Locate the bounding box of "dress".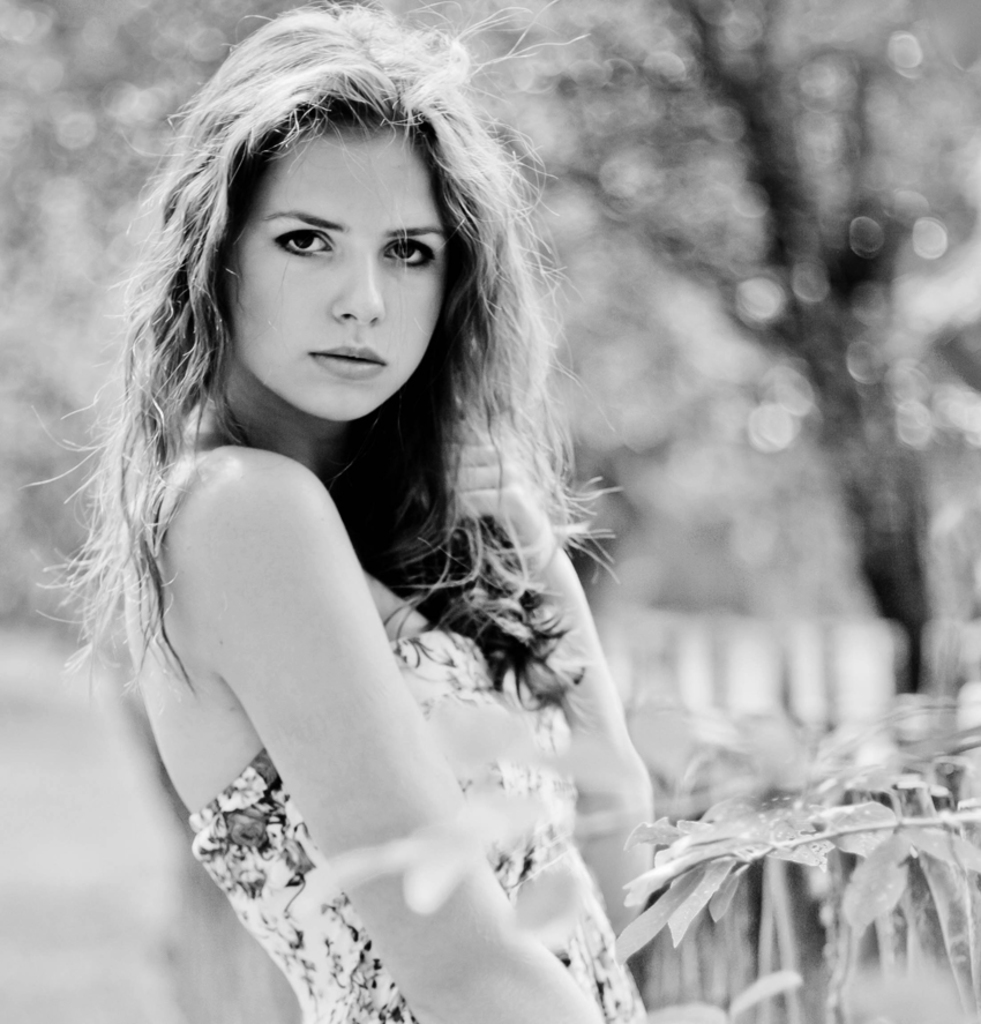
Bounding box: locate(193, 627, 646, 1023).
